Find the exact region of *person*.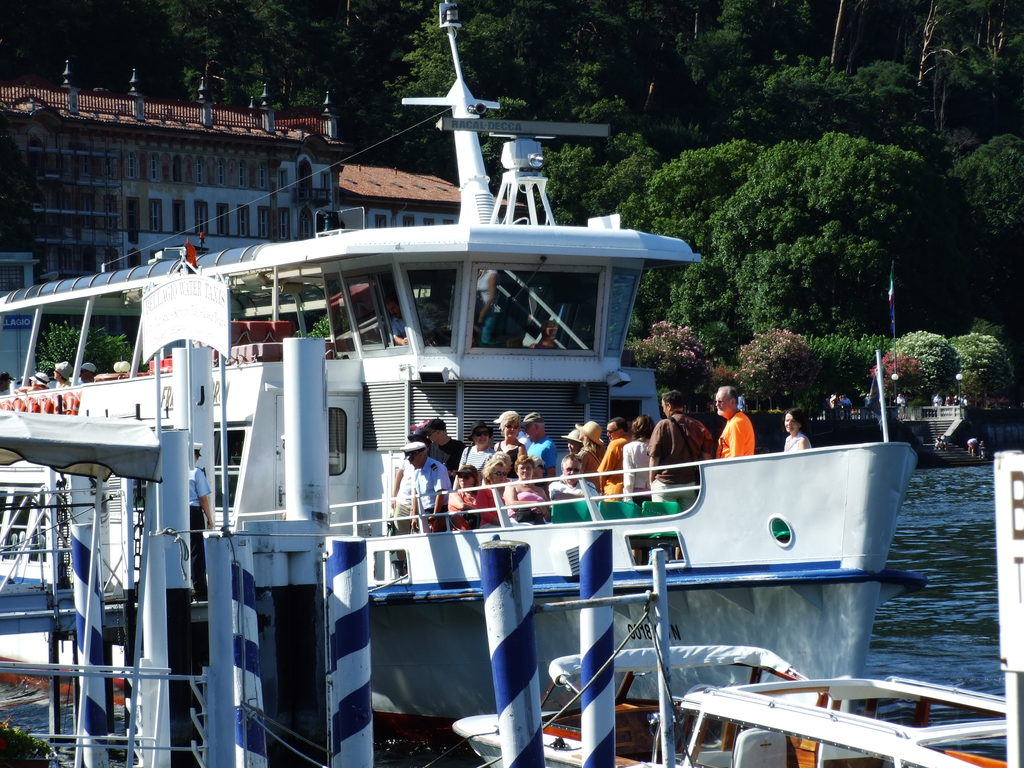
Exact region: select_region(52, 362, 72, 390).
